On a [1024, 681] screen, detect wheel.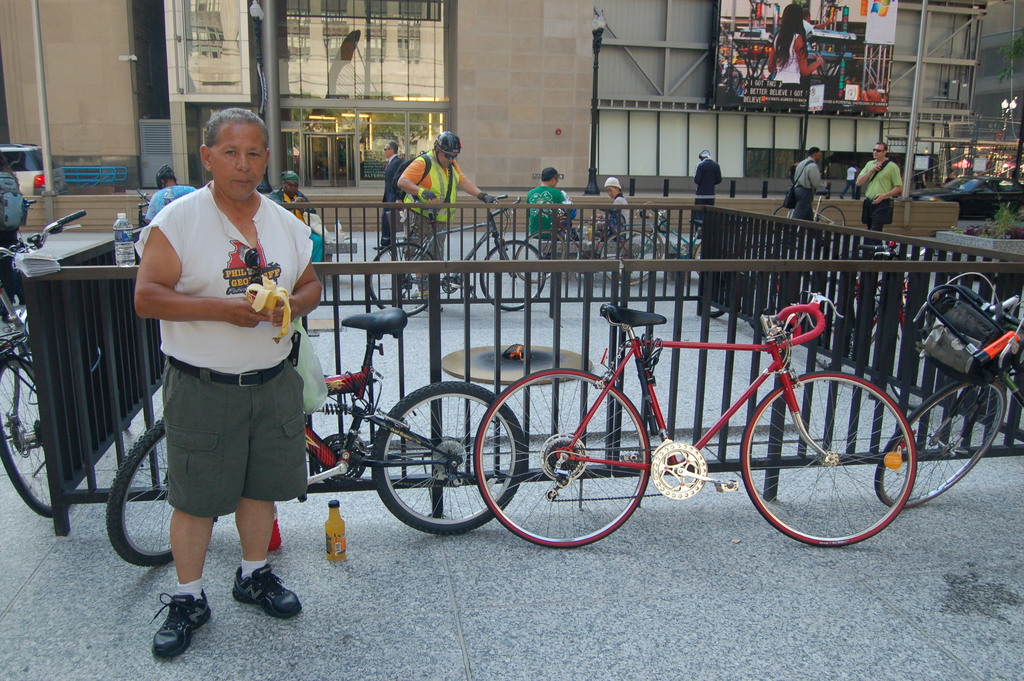
{"left": 875, "top": 377, "right": 1009, "bottom": 513}.
